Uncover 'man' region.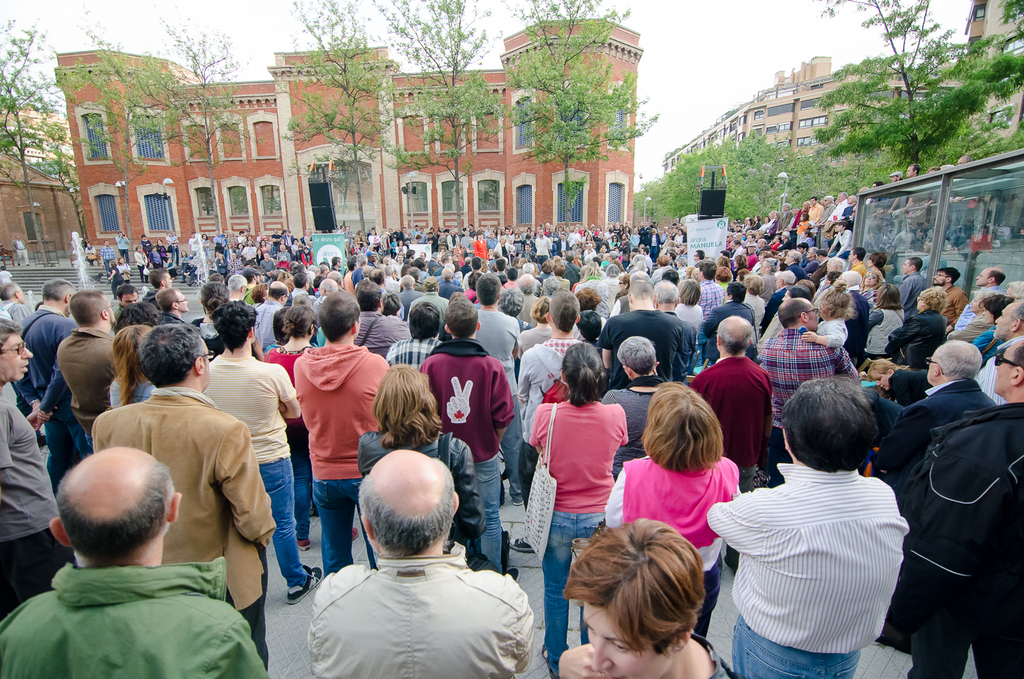
Uncovered: bbox(608, 271, 652, 314).
